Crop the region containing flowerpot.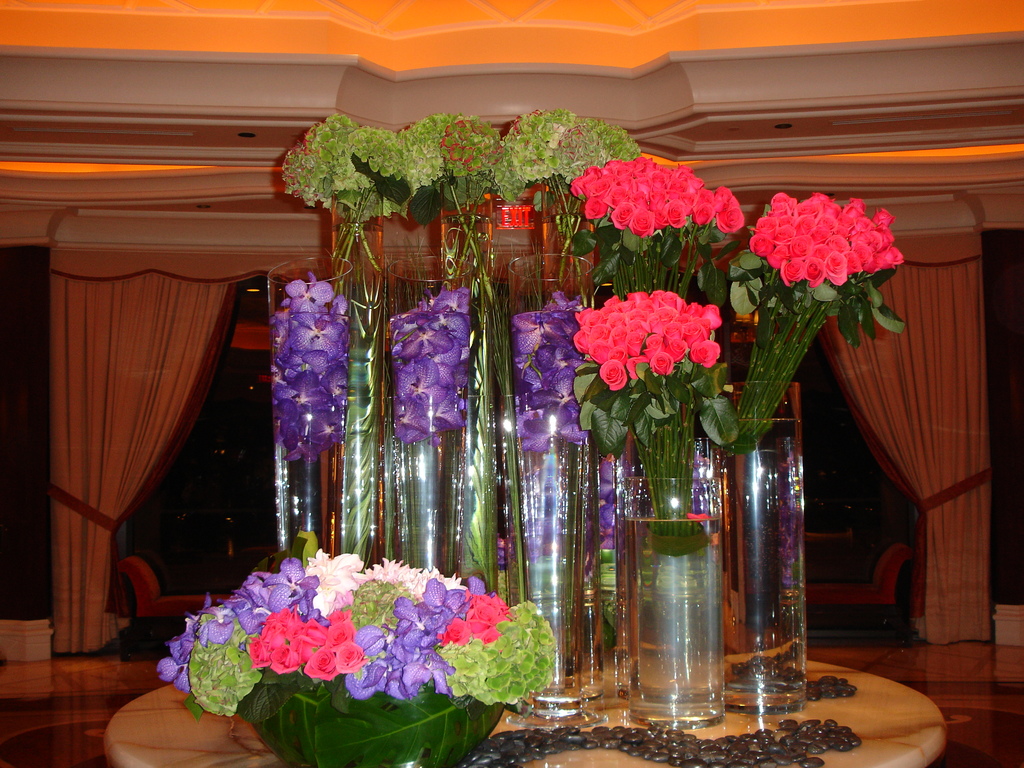
Crop region: [504,250,604,725].
